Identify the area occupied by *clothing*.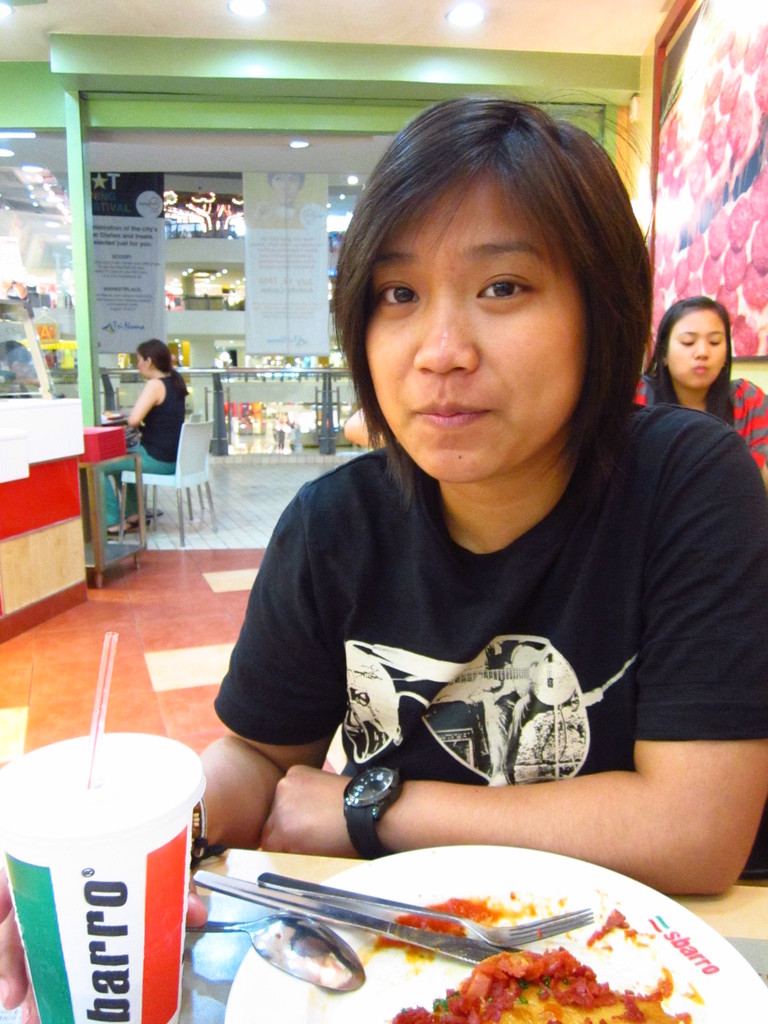
Area: locate(242, 477, 680, 847).
